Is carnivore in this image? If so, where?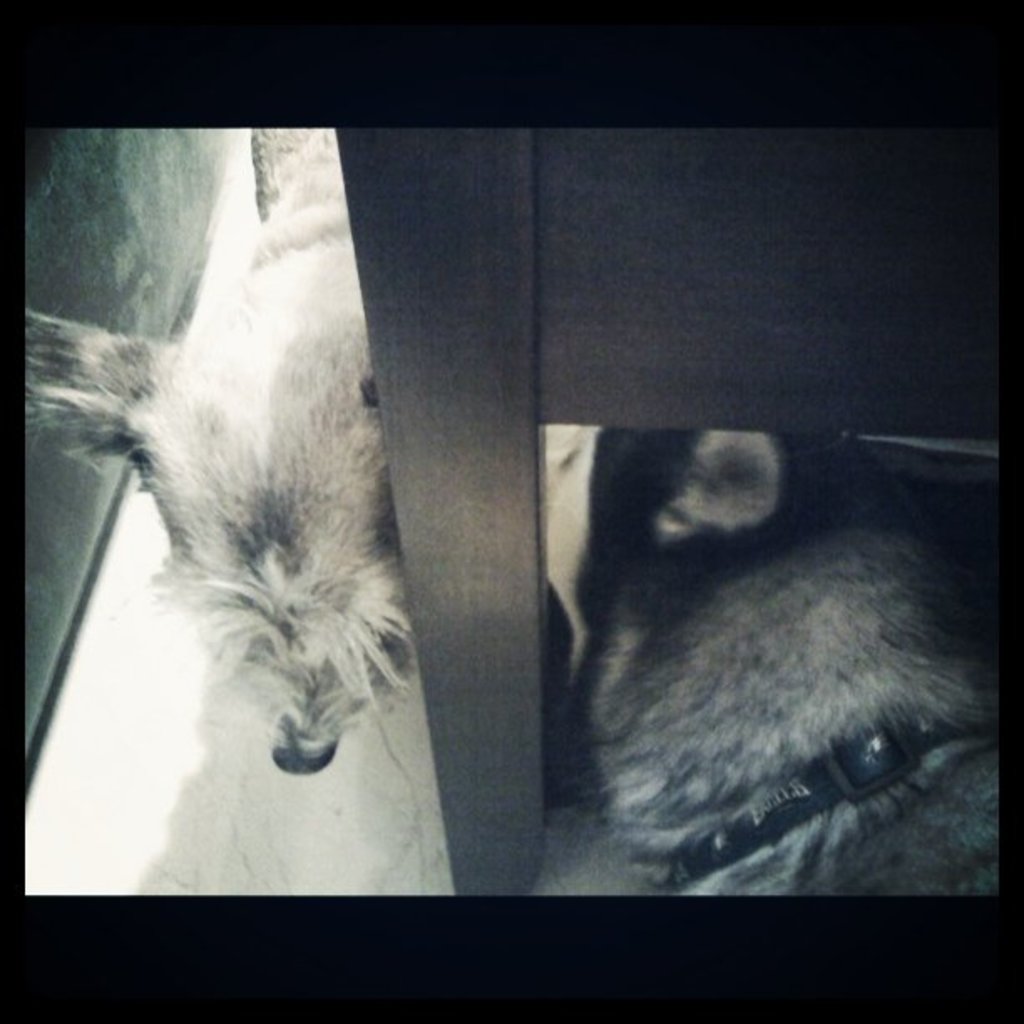
Yes, at {"left": 522, "top": 405, "right": 982, "bottom": 890}.
